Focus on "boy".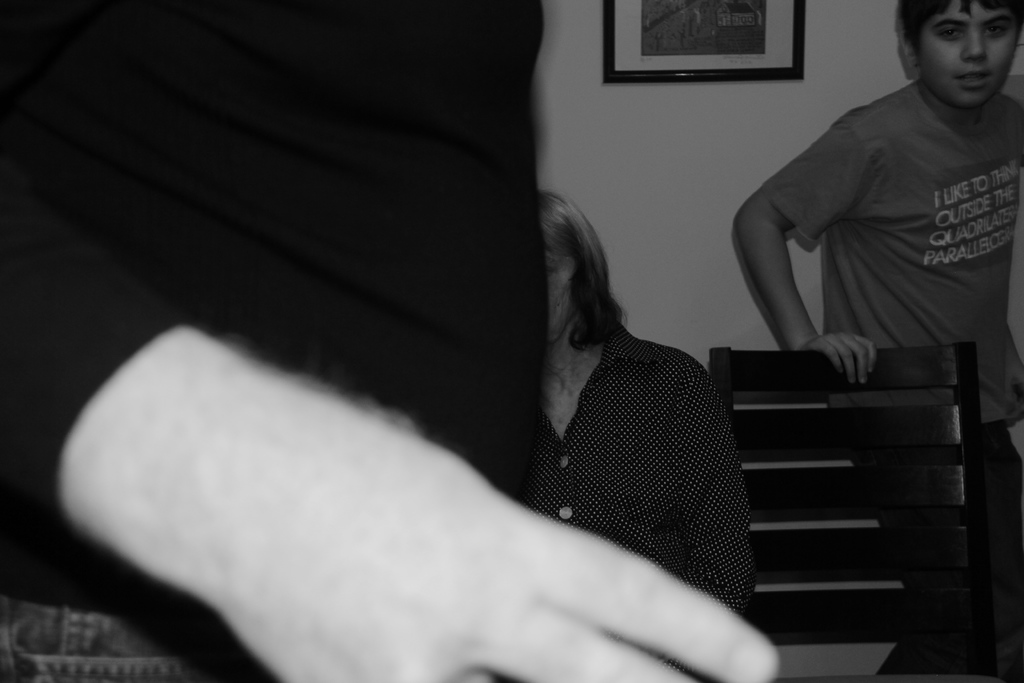
Focused at 732:0:1023:682.
